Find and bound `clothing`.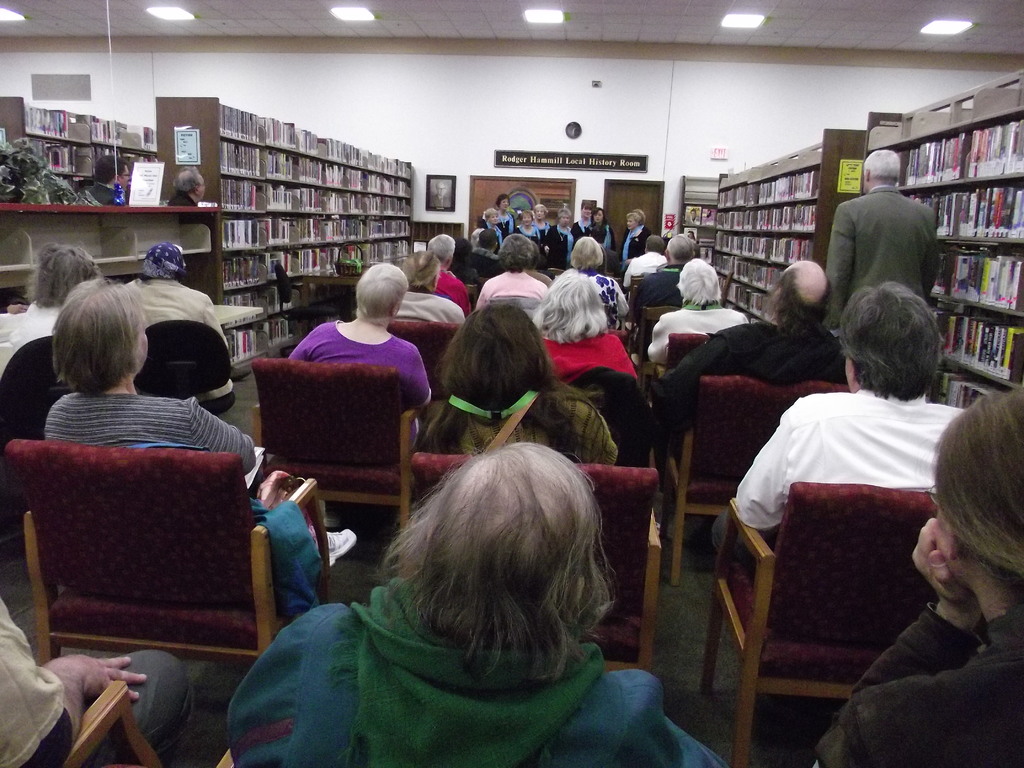
Bound: <box>0,301,65,377</box>.
